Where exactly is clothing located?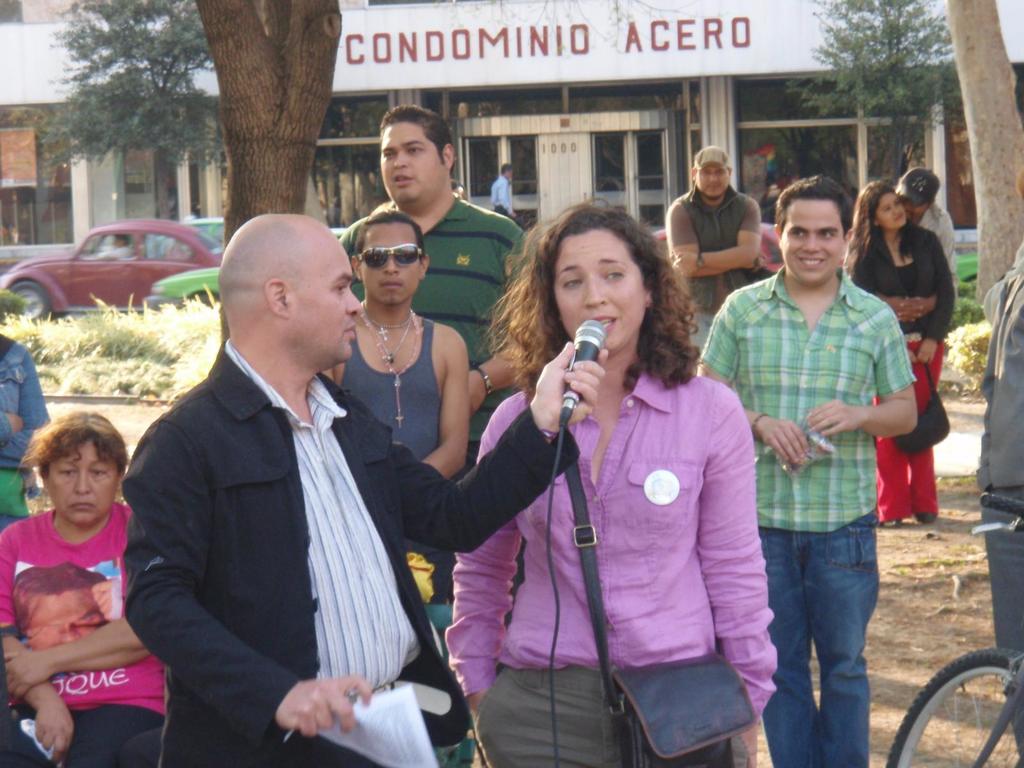
Its bounding box is 344 198 526 610.
